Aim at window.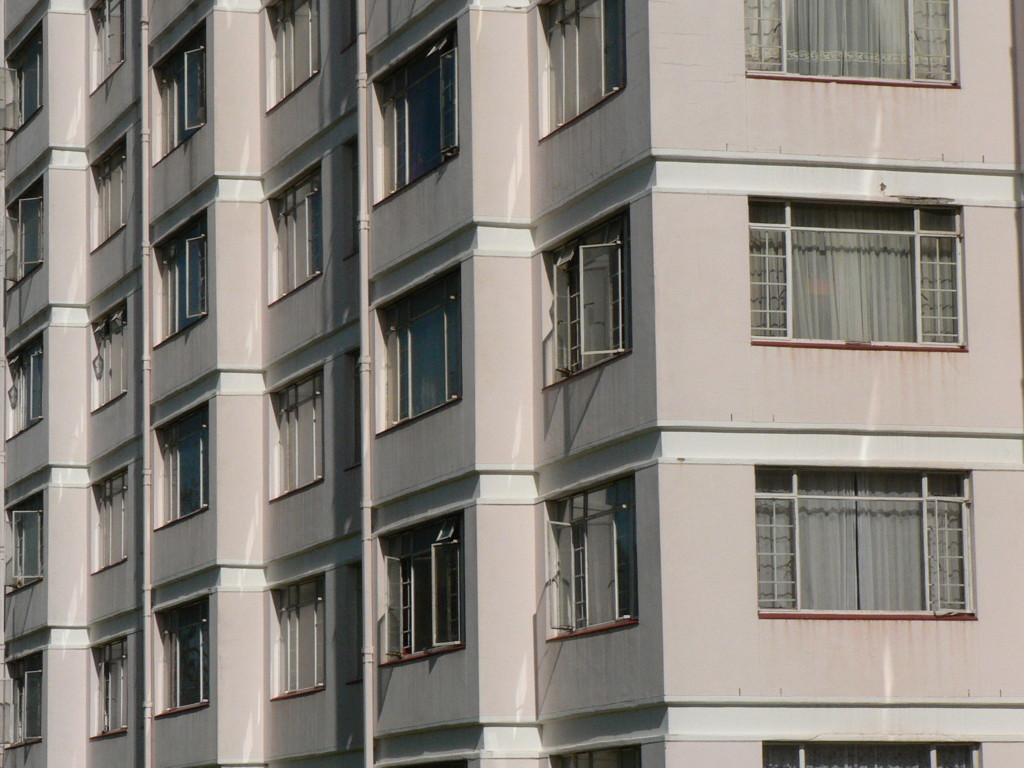
Aimed at 375/533/467/682.
